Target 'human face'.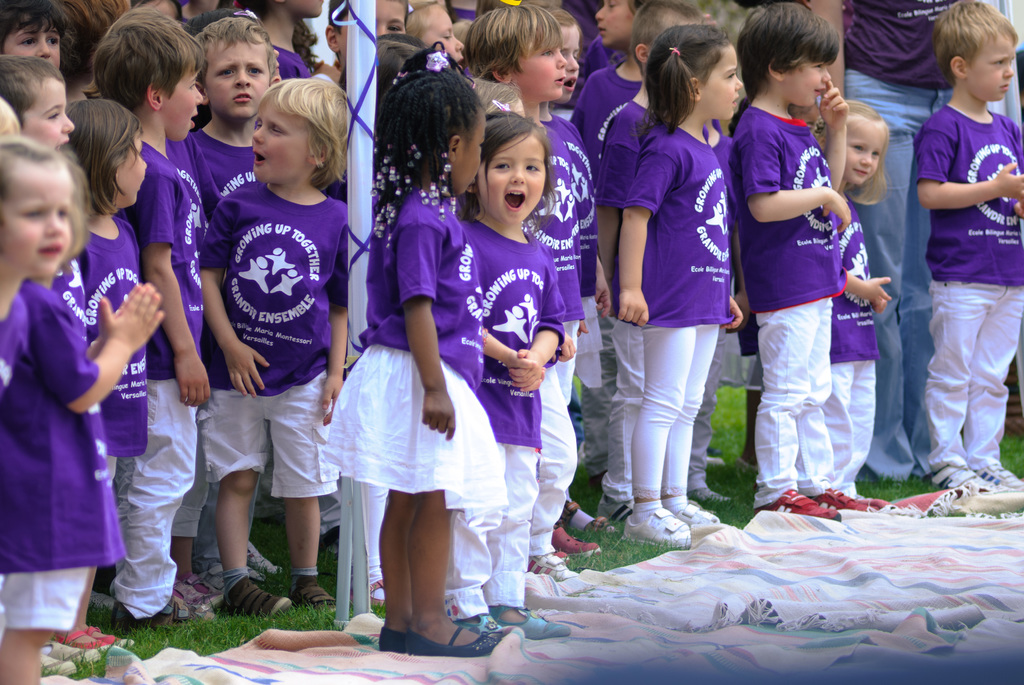
Target region: [x1=790, y1=55, x2=829, y2=106].
